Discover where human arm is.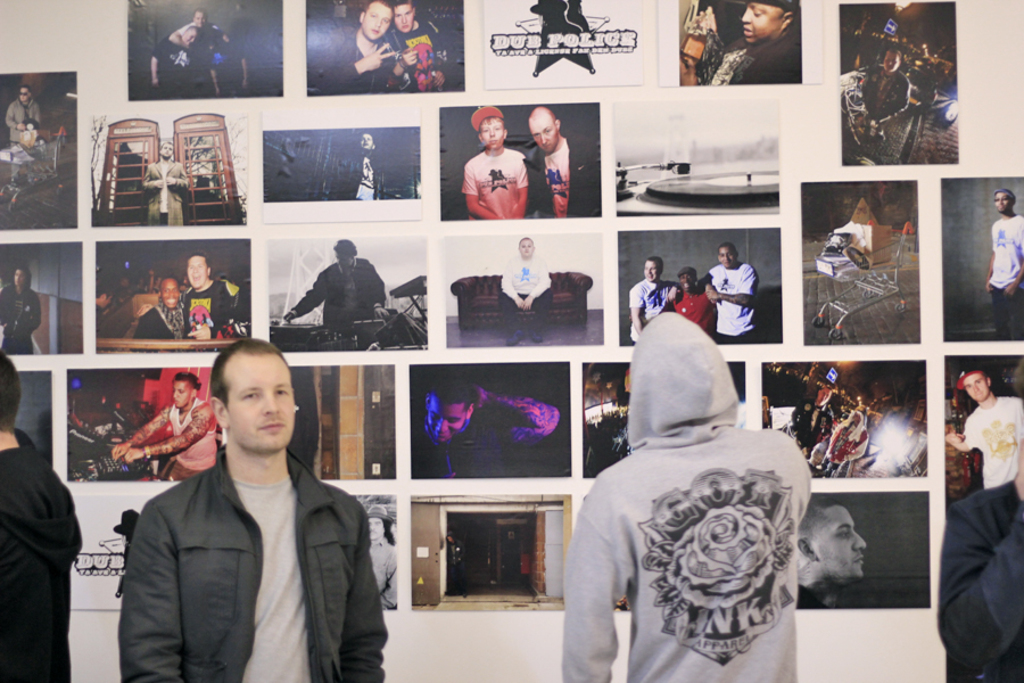
Discovered at x1=168, y1=164, x2=187, y2=190.
